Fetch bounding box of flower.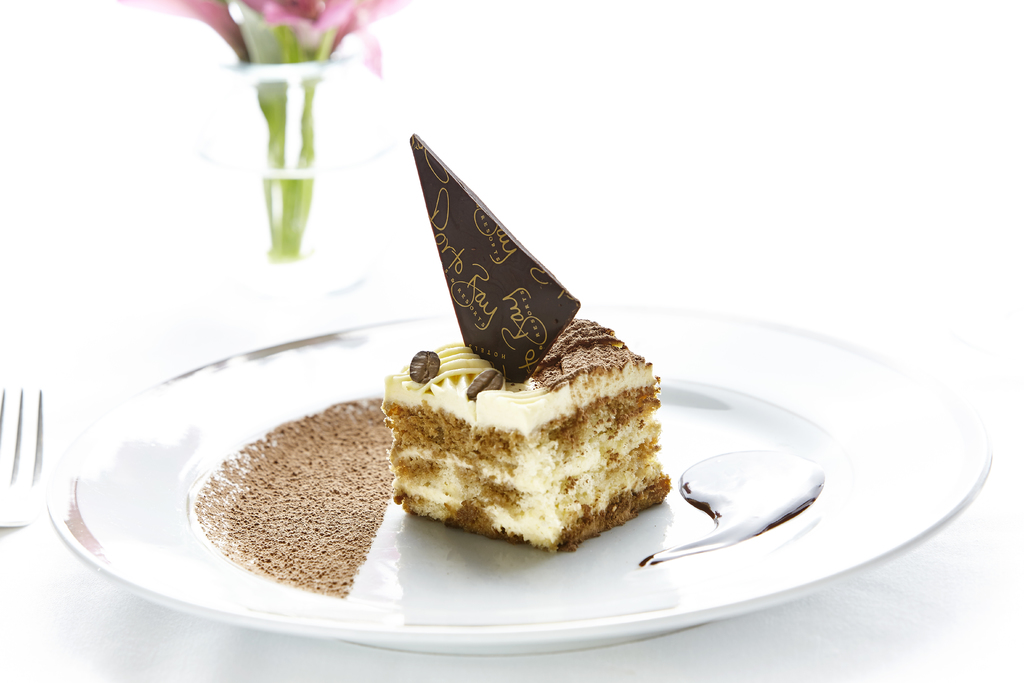
Bbox: x1=237 y1=0 x2=404 y2=72.
